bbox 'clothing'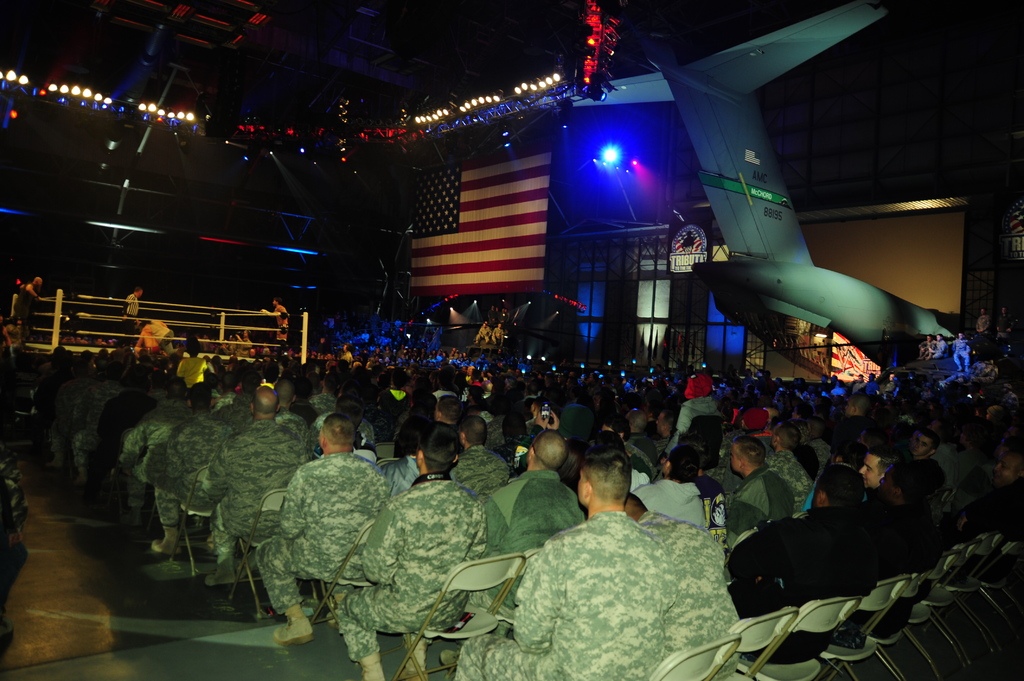
bbox=(916, 340, 932, 354)
